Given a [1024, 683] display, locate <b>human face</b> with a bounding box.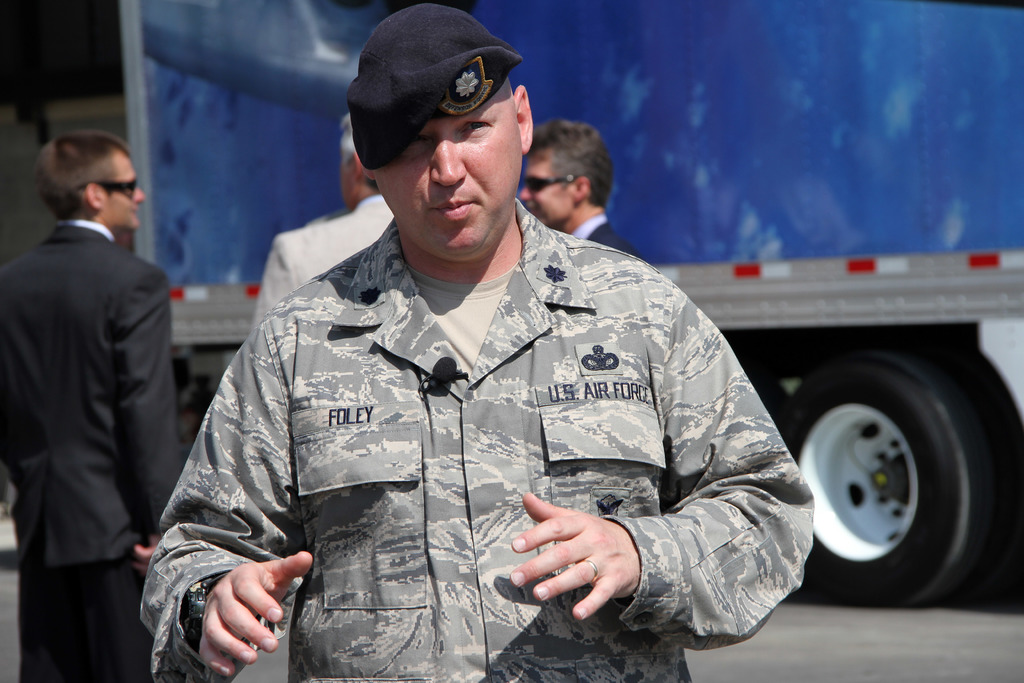
Located: 377, 79, 522, 259.
